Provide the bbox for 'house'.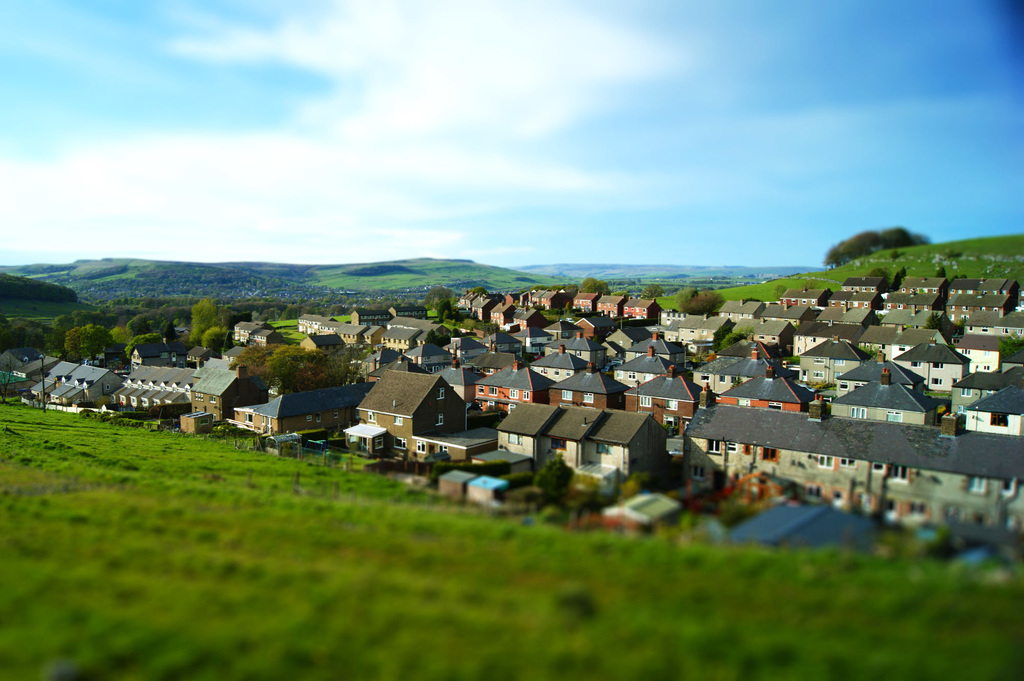
[756, 319, 792, 358].
